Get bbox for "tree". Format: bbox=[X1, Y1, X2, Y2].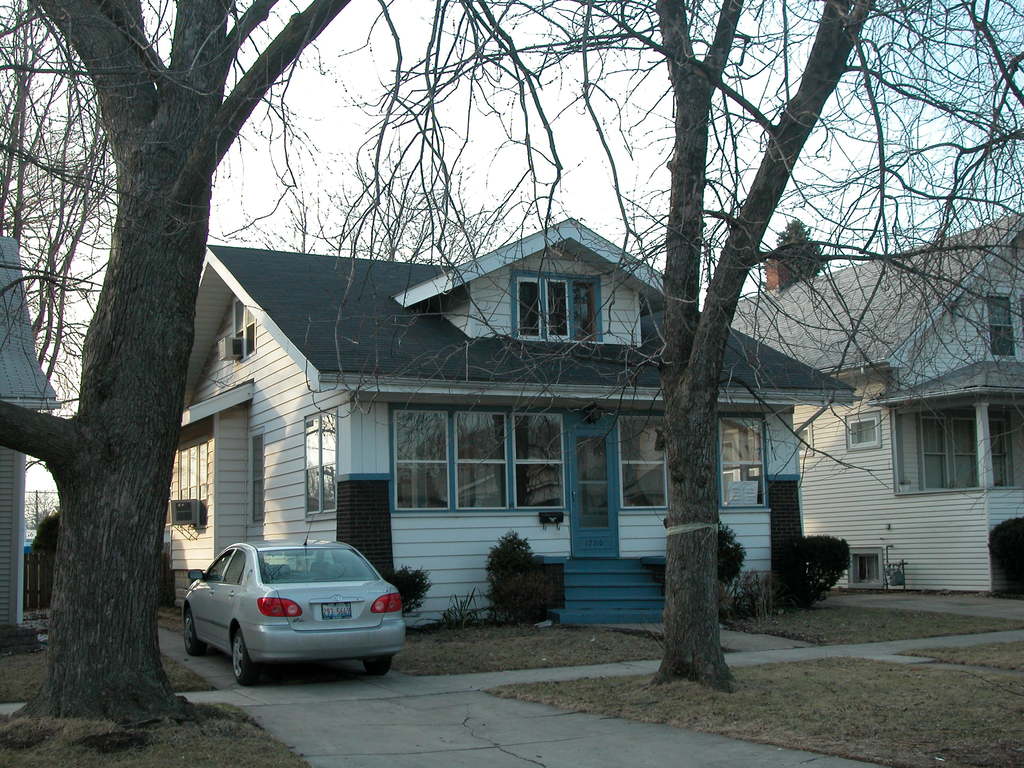
bbox=[772, 216, 834, 289].
